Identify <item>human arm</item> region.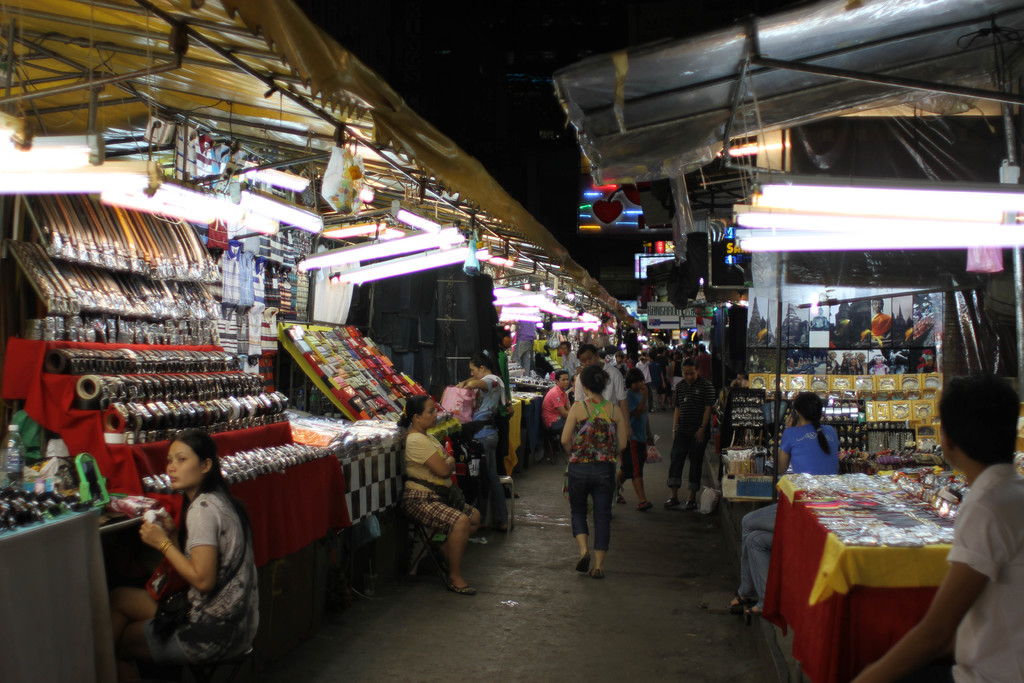
Region: region(776, 429, 797, 482).
